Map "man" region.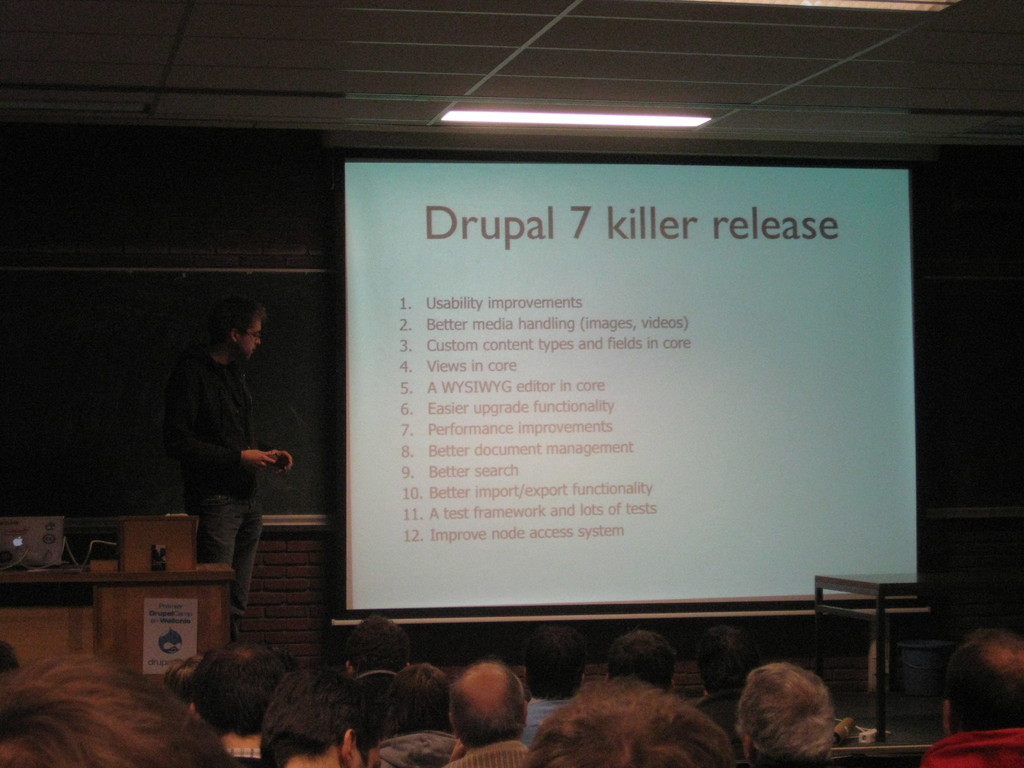
Mapped to <bbox>522, 678, 742, 767</bbox>.
